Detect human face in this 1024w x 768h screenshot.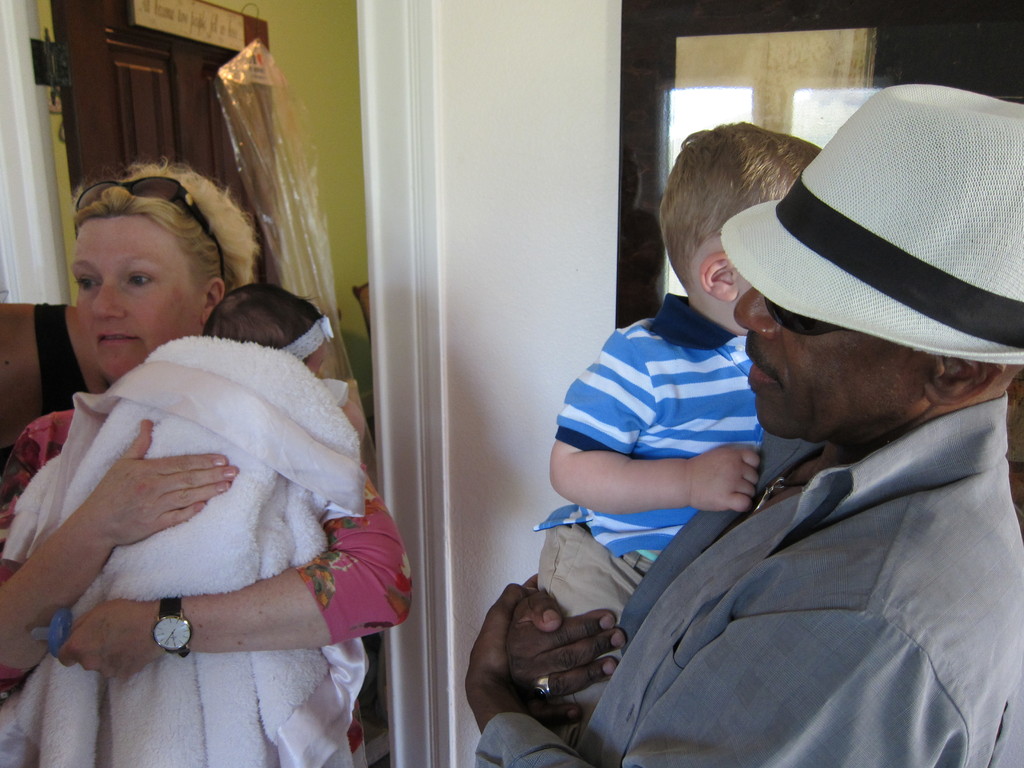
Detection: select_region(732, 284, 938, 433).
